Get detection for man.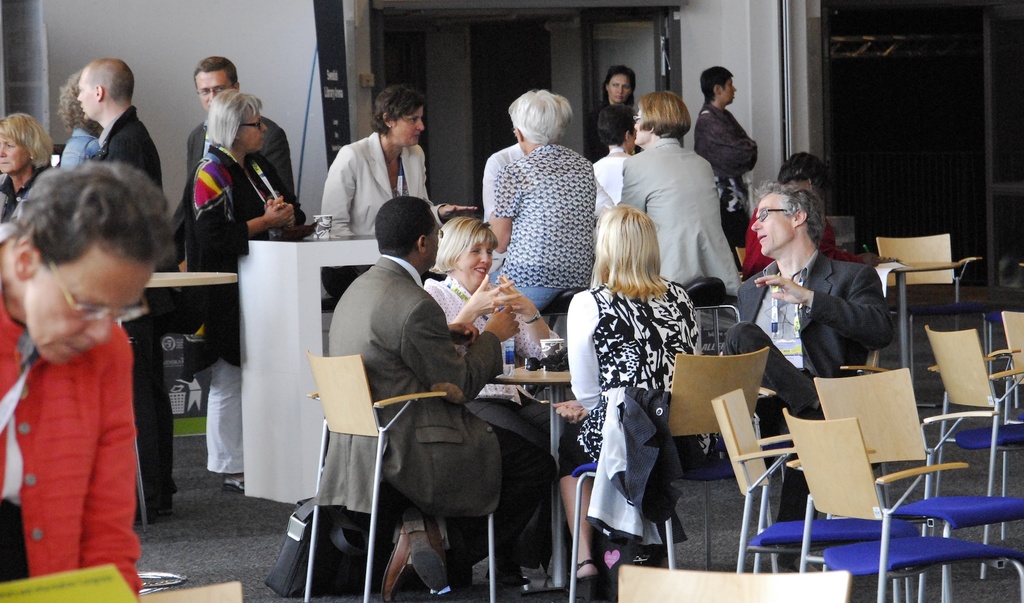
Detection: detection(695, 63, 756, 238).
